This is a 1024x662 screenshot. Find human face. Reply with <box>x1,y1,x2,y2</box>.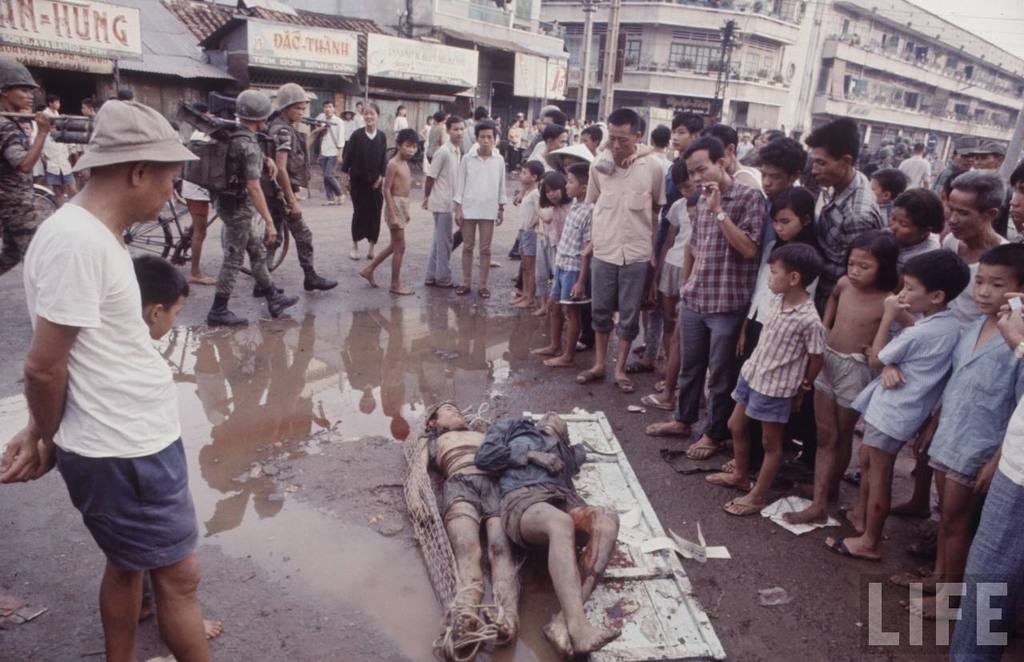
<box>766,259,790,298</box>.
